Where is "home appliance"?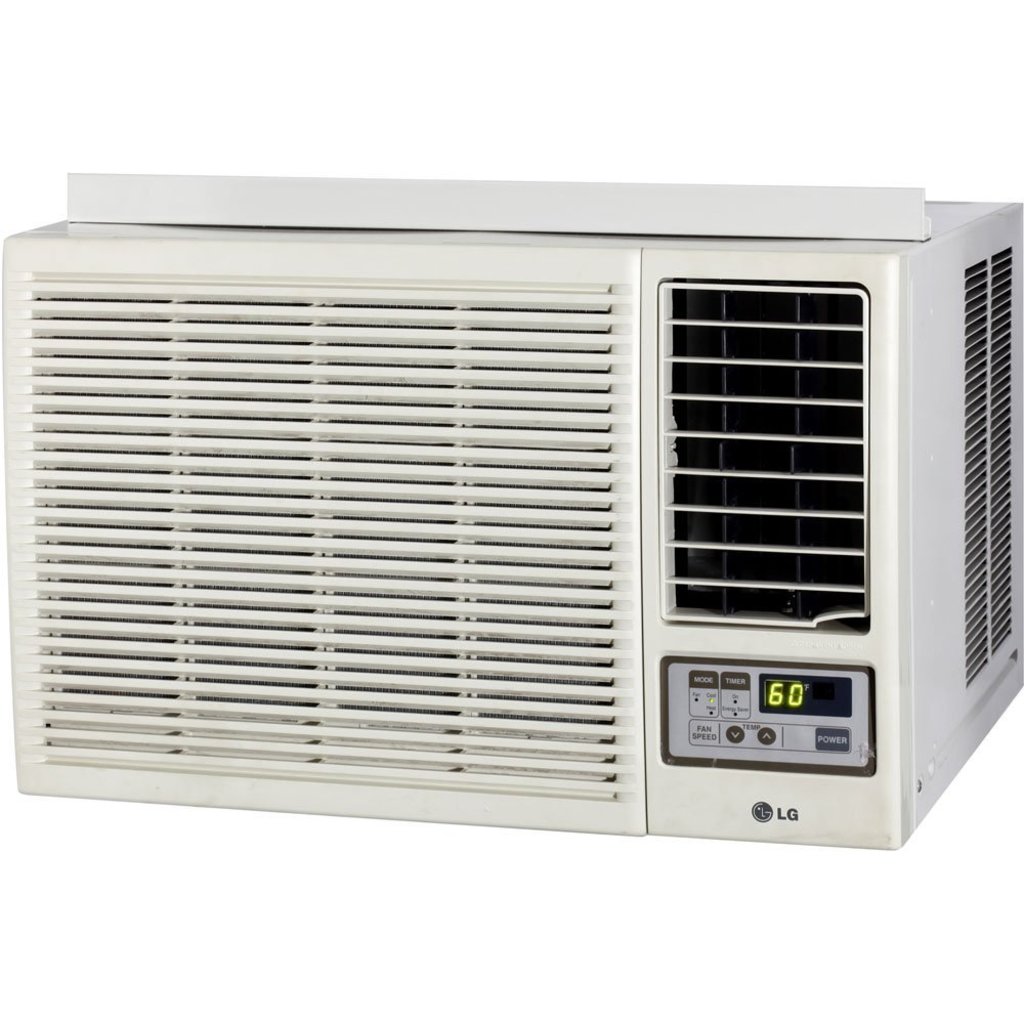
rect(2, 145, 1023, 857).
